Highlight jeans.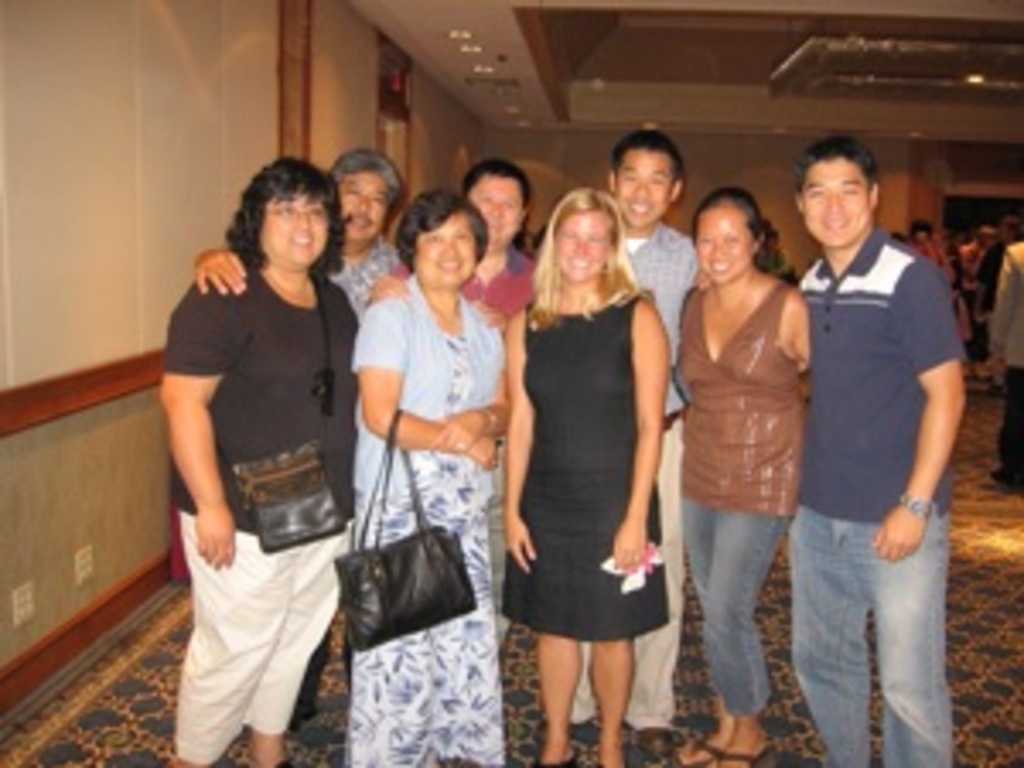
Highlighted region: (x1=788, y1=492, x2=952, y2=754).
